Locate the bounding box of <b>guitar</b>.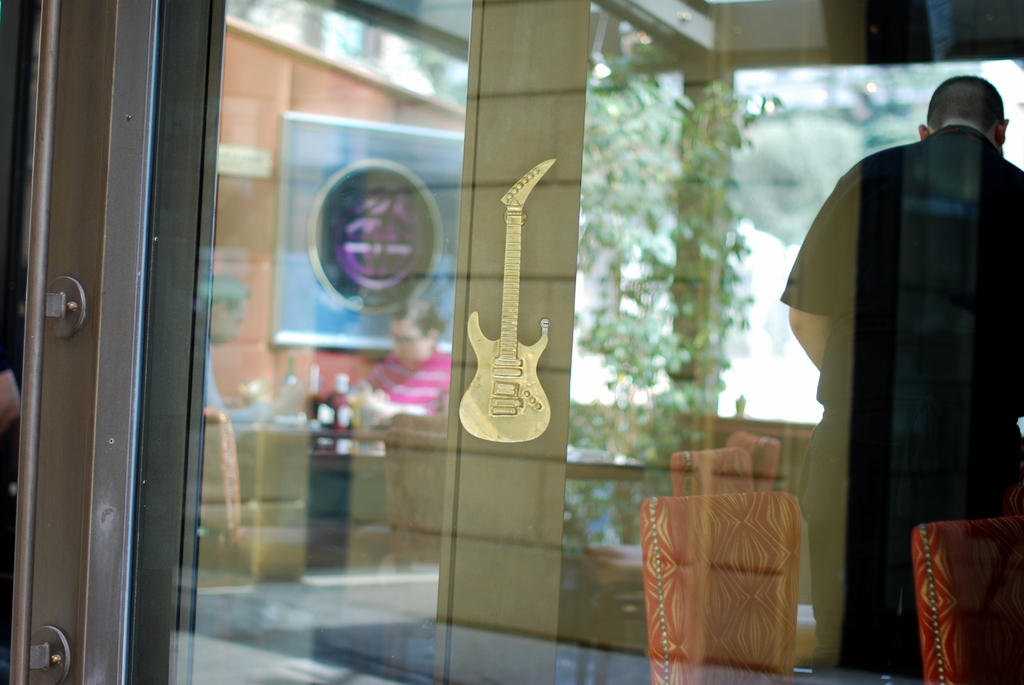
Bounding box: bbox=[459, 157, 555, 445].
